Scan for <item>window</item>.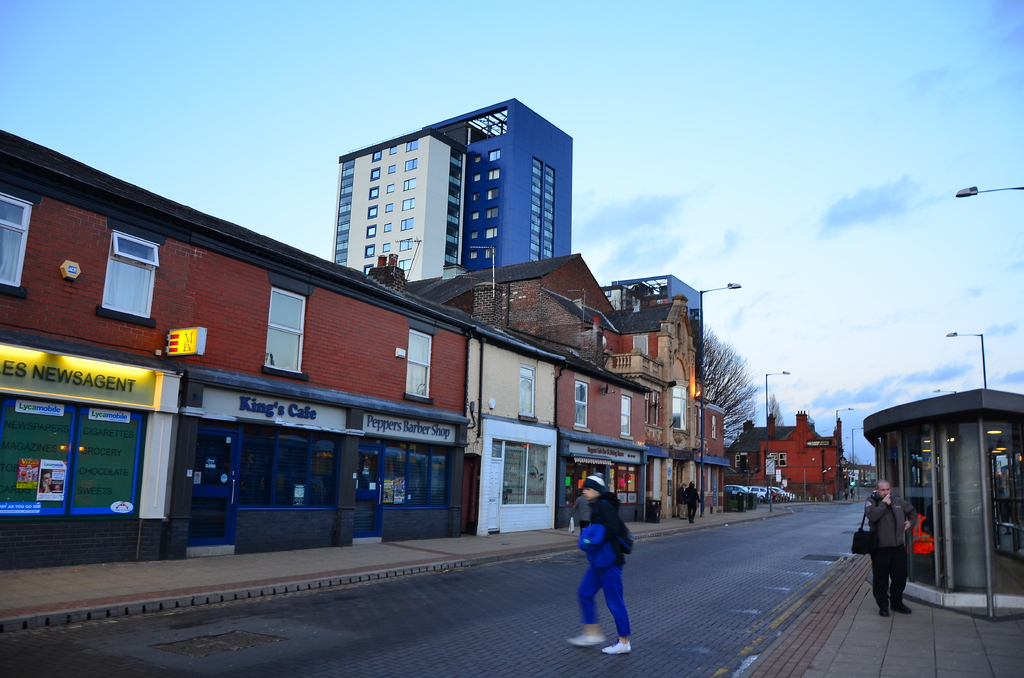
Scan result: detection(401, 216, 412, 228).
